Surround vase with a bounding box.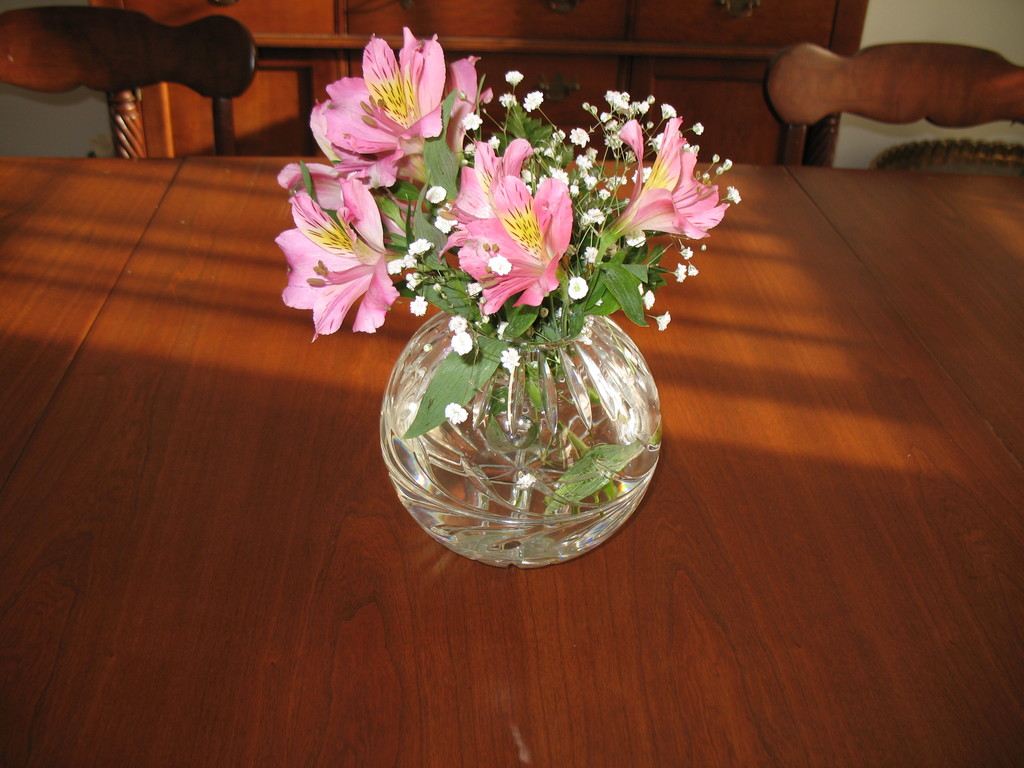
BBox(378, 311, 662, 570).
